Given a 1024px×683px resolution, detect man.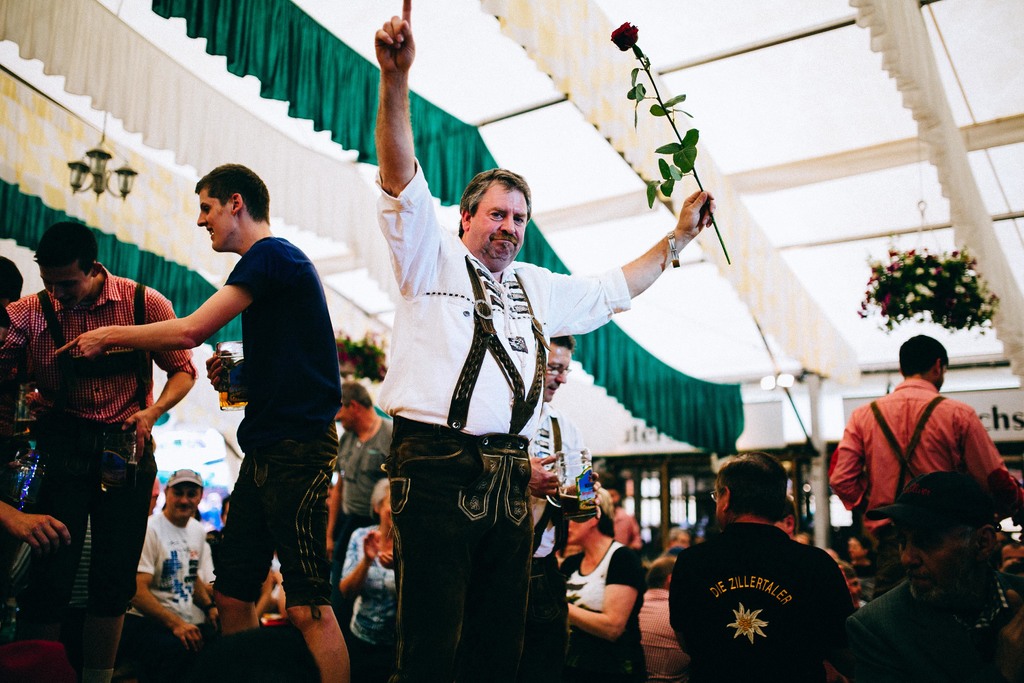
pyautogui.locateOnScreen(0, 220, 199, 682).
